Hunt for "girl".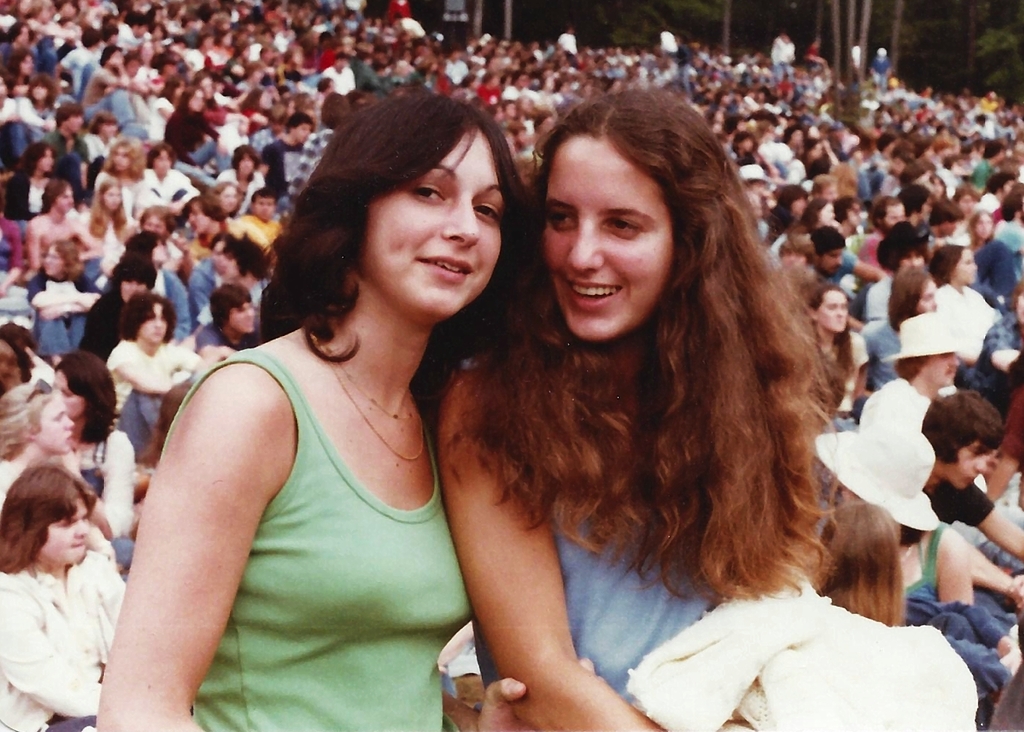
Hunted down at bbox(145, 132, 201, 220).
